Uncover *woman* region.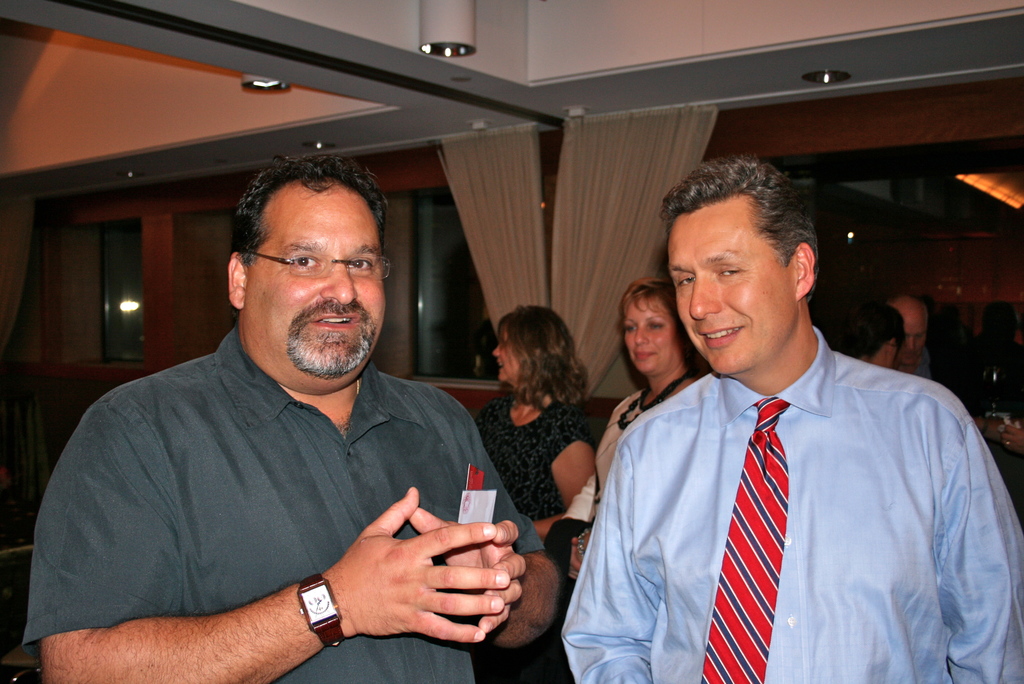
Uncovered: [left=468, top=305, right=604, bottom=549].
